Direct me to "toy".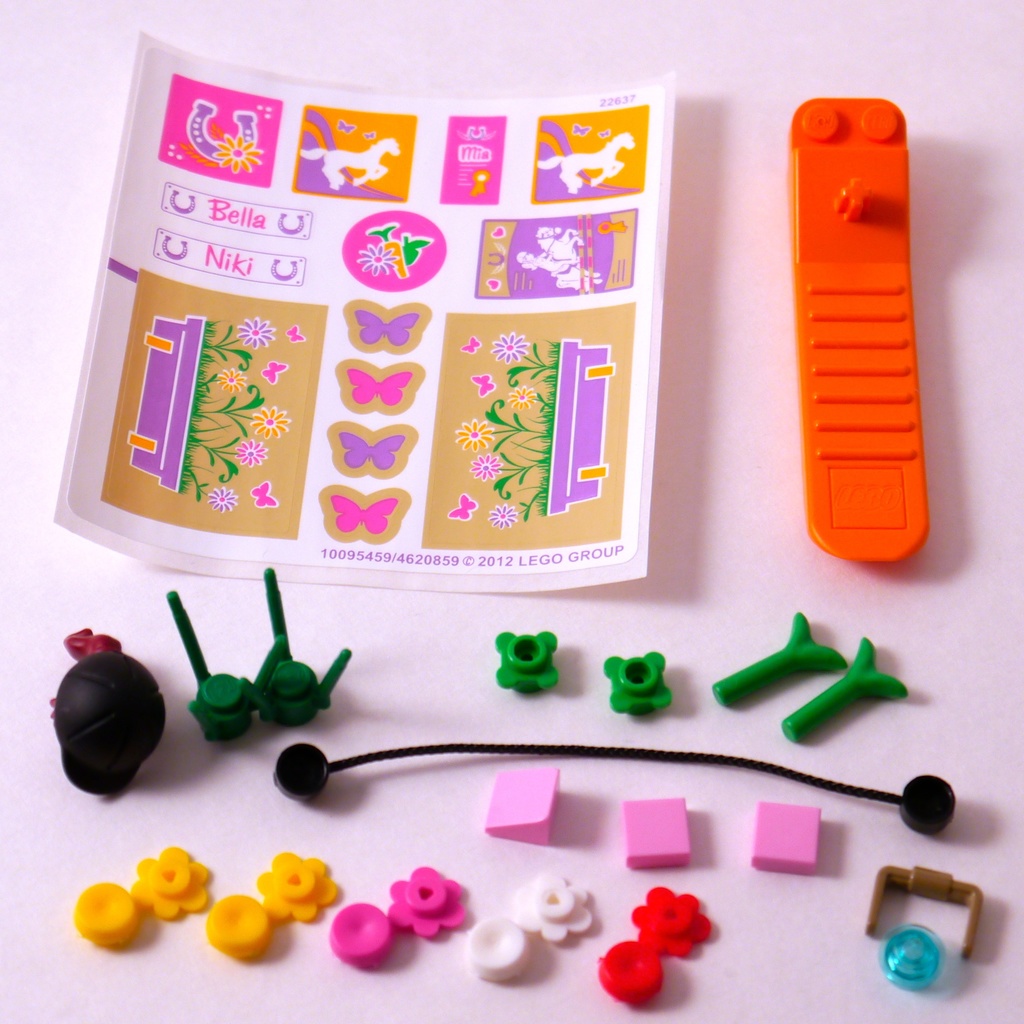
Direction: 857/867/992/986.
